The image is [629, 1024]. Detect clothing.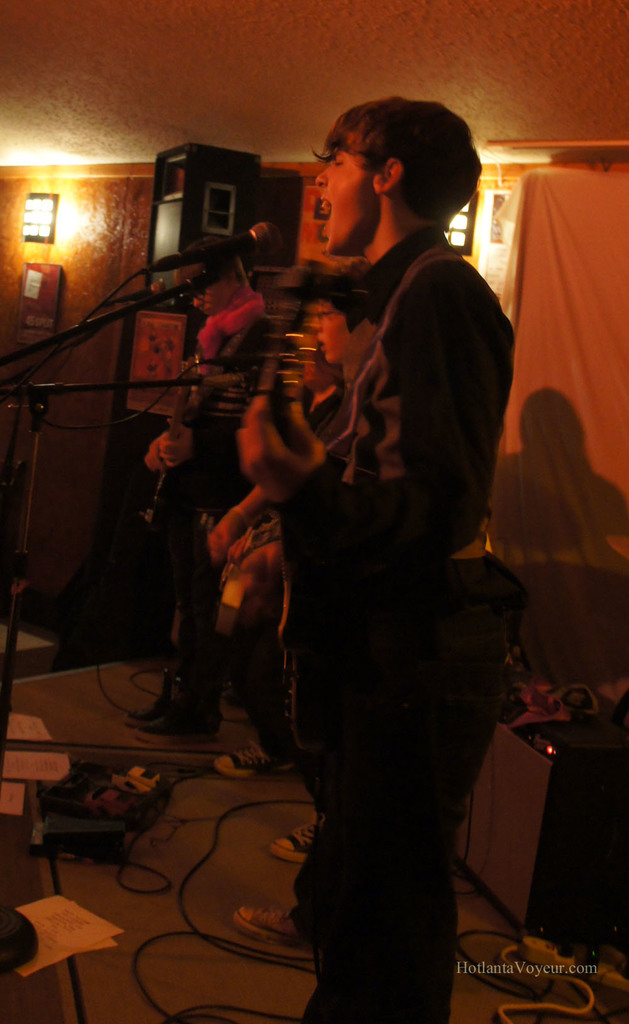
Detection: 157,164,507,953.
